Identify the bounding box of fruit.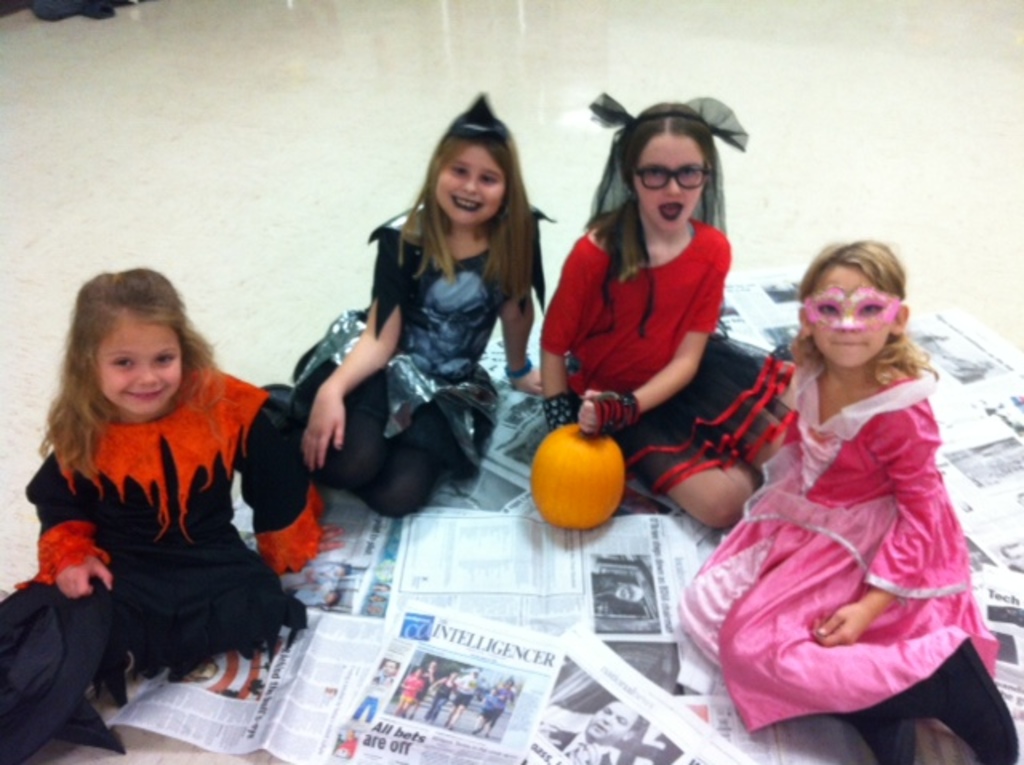
536 423 654 525.
